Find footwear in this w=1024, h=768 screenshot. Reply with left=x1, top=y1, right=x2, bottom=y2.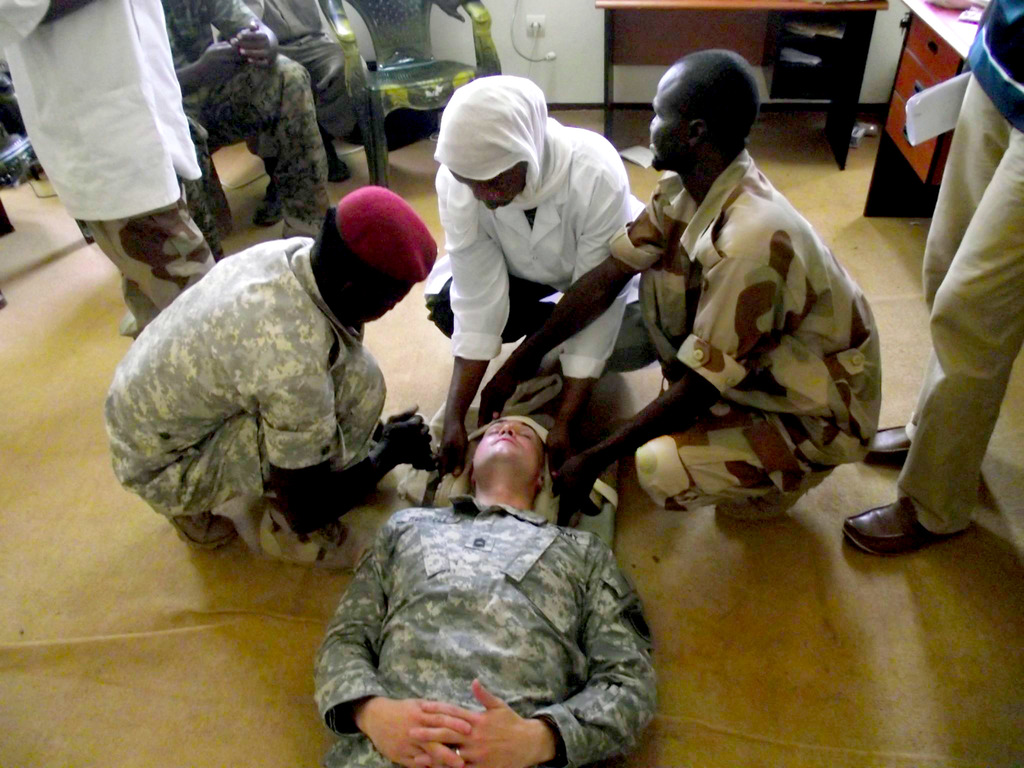
left=253, top=182, right=286, bottom=227.
